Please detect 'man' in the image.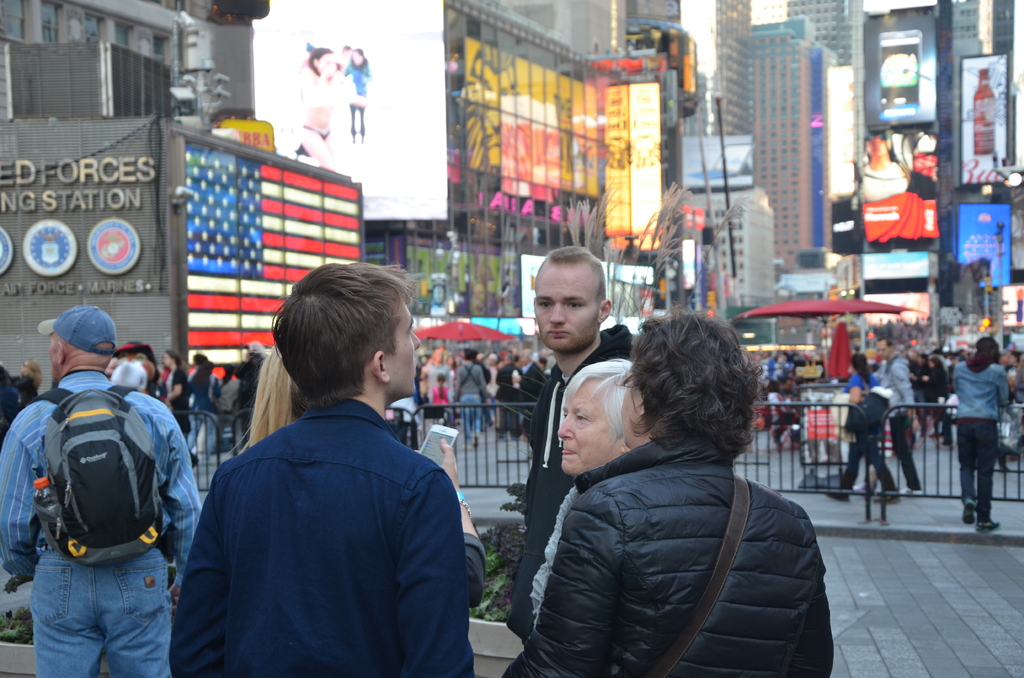
bbox=[1, 299, 203, 677].
